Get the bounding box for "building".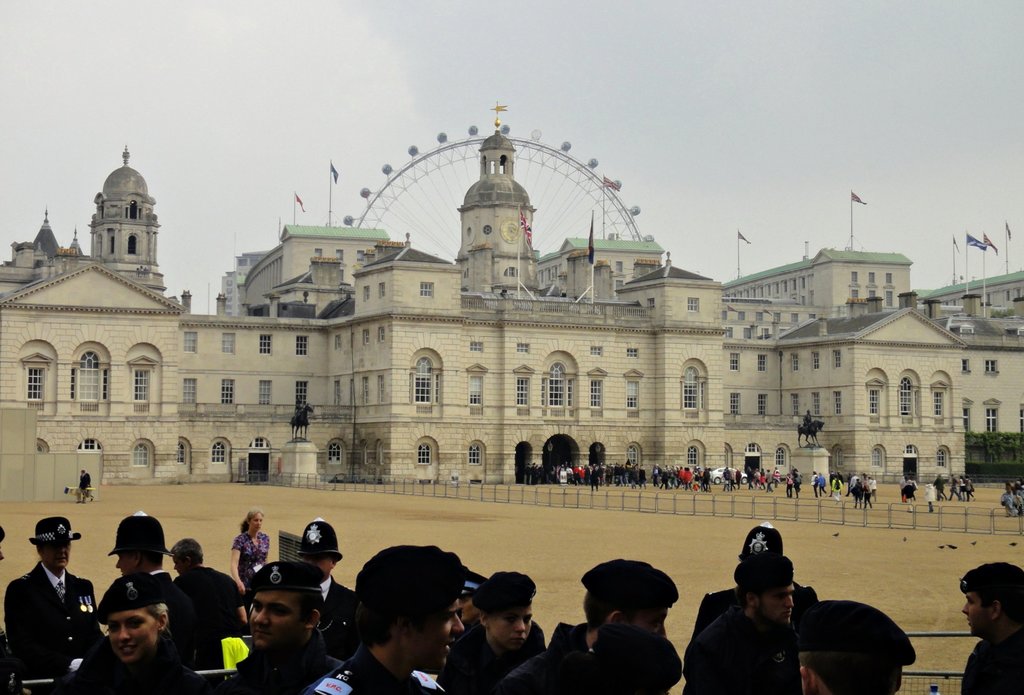
(536,239,662,289).
